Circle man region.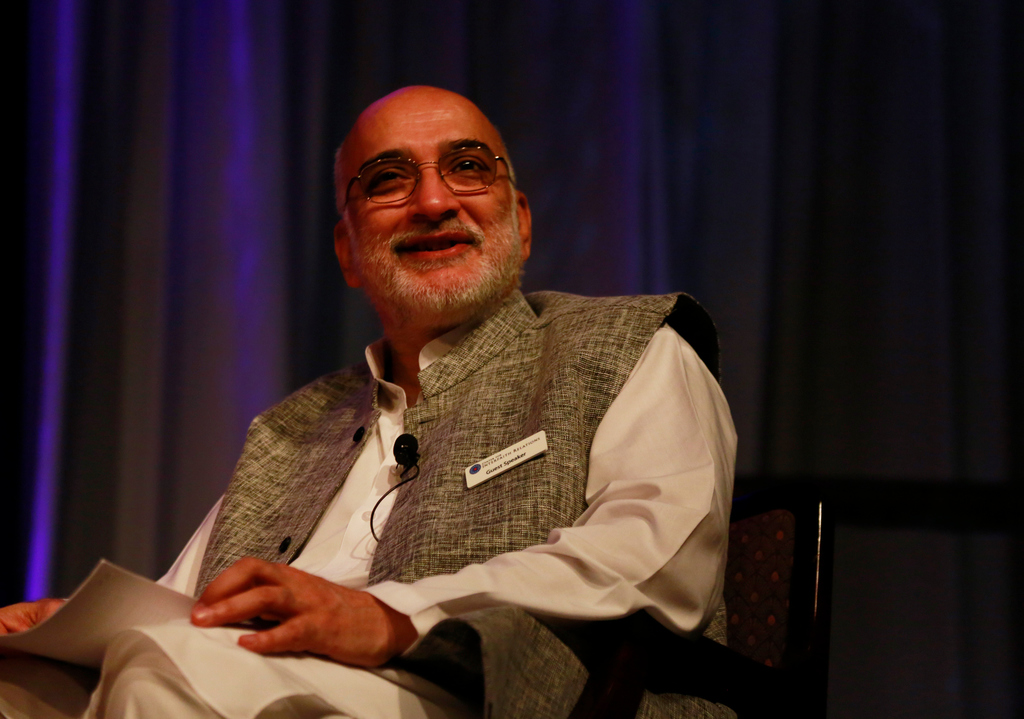
Region: bbox(132, 101, 742, 698).
